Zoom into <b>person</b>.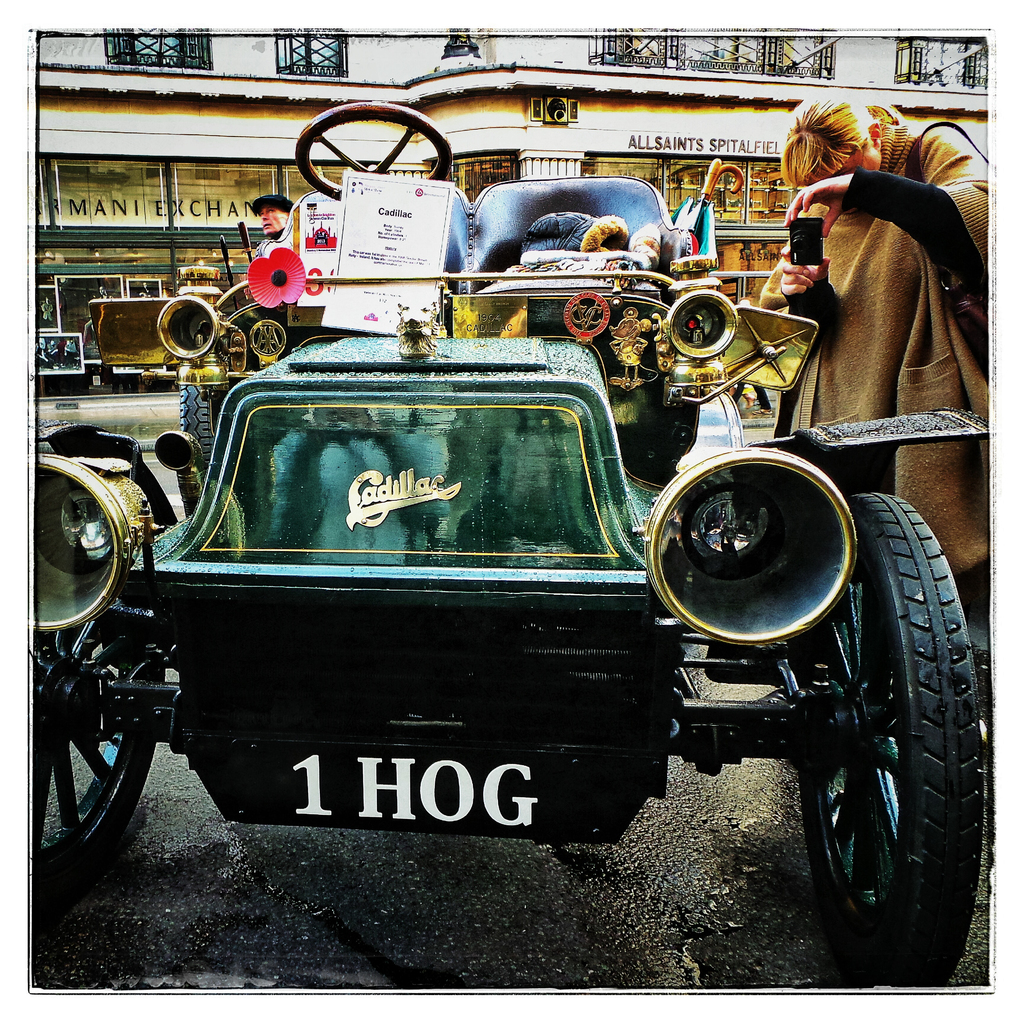
Zoom target: Rect(251, 190, 294, 266).
